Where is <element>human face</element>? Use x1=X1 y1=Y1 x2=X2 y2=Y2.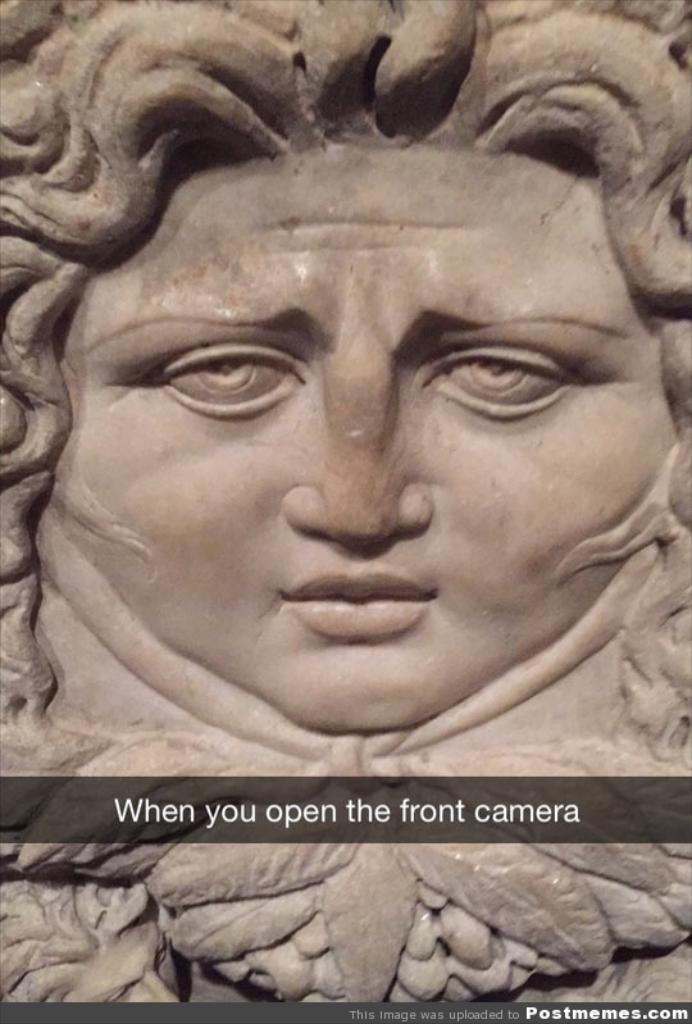
x1=47 y1=132 x2=675 y2=733.
